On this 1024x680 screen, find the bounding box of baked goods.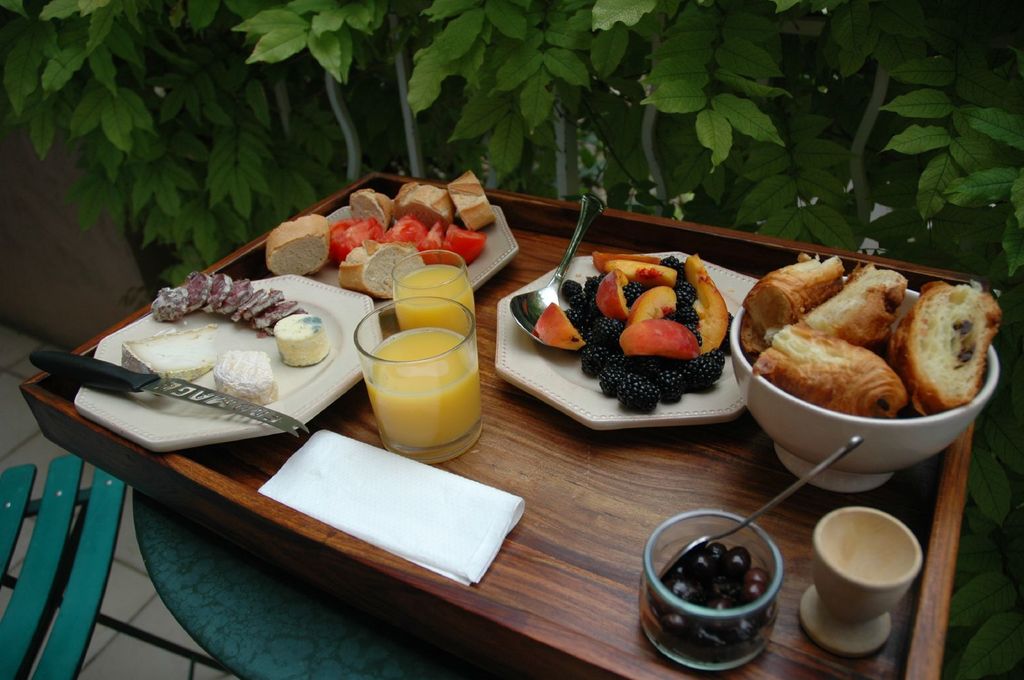
Bounding box: 390,182,457,241.
